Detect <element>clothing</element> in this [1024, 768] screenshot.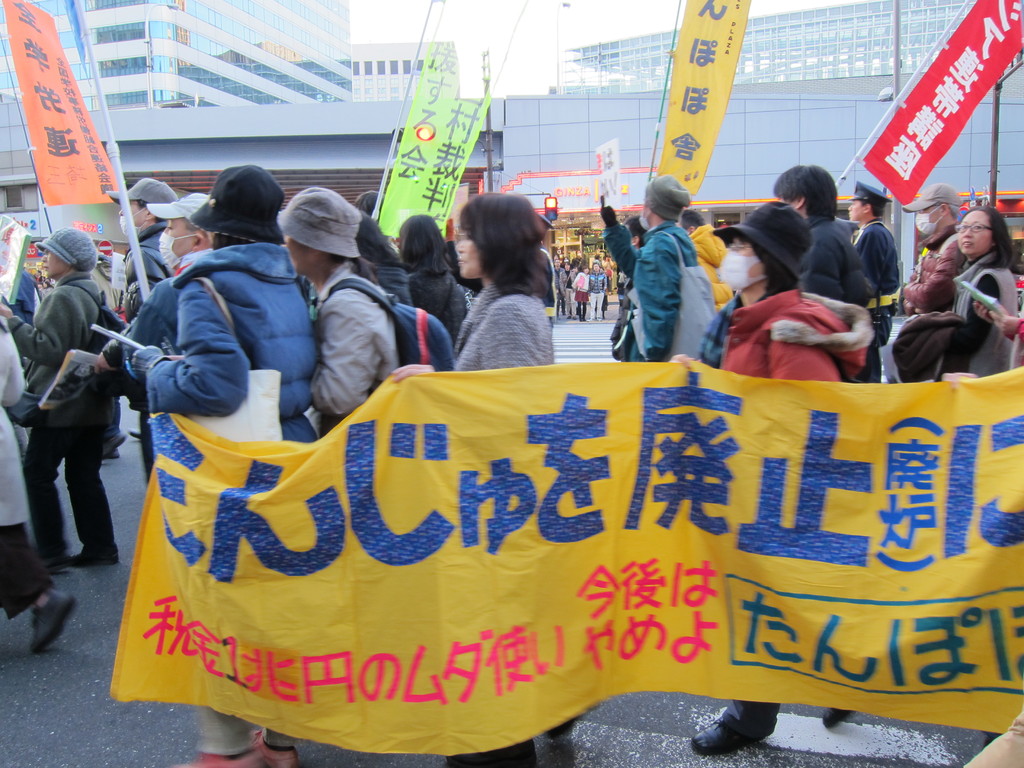
Detection: {"x1": 947, "y1": 246, "x2": 1022, "y2": 379}.
